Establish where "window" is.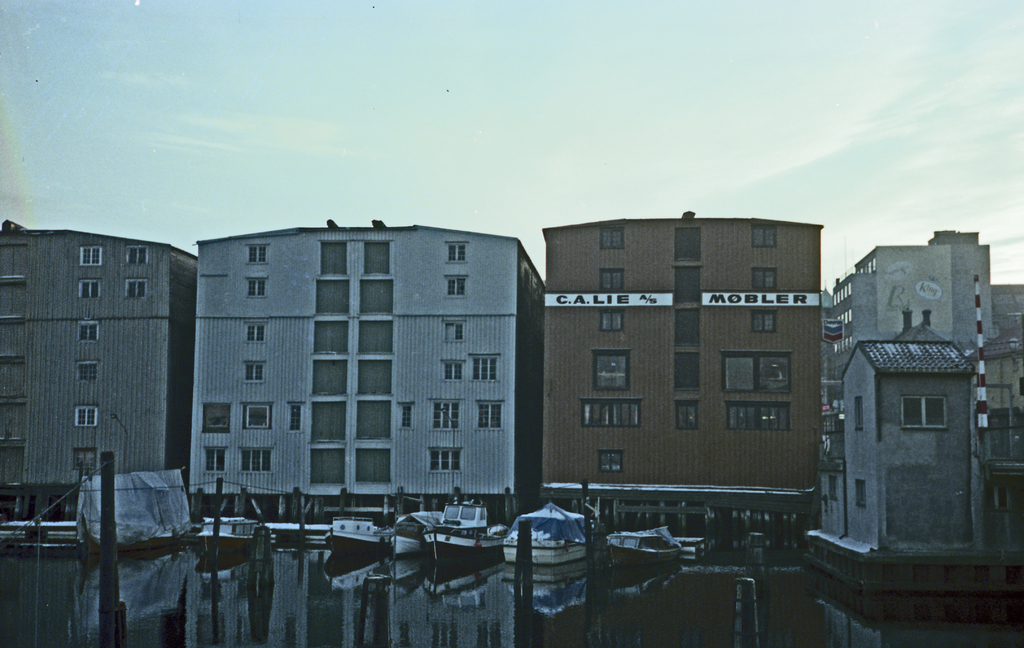
Established at box=[357, 403, 391, 444].
